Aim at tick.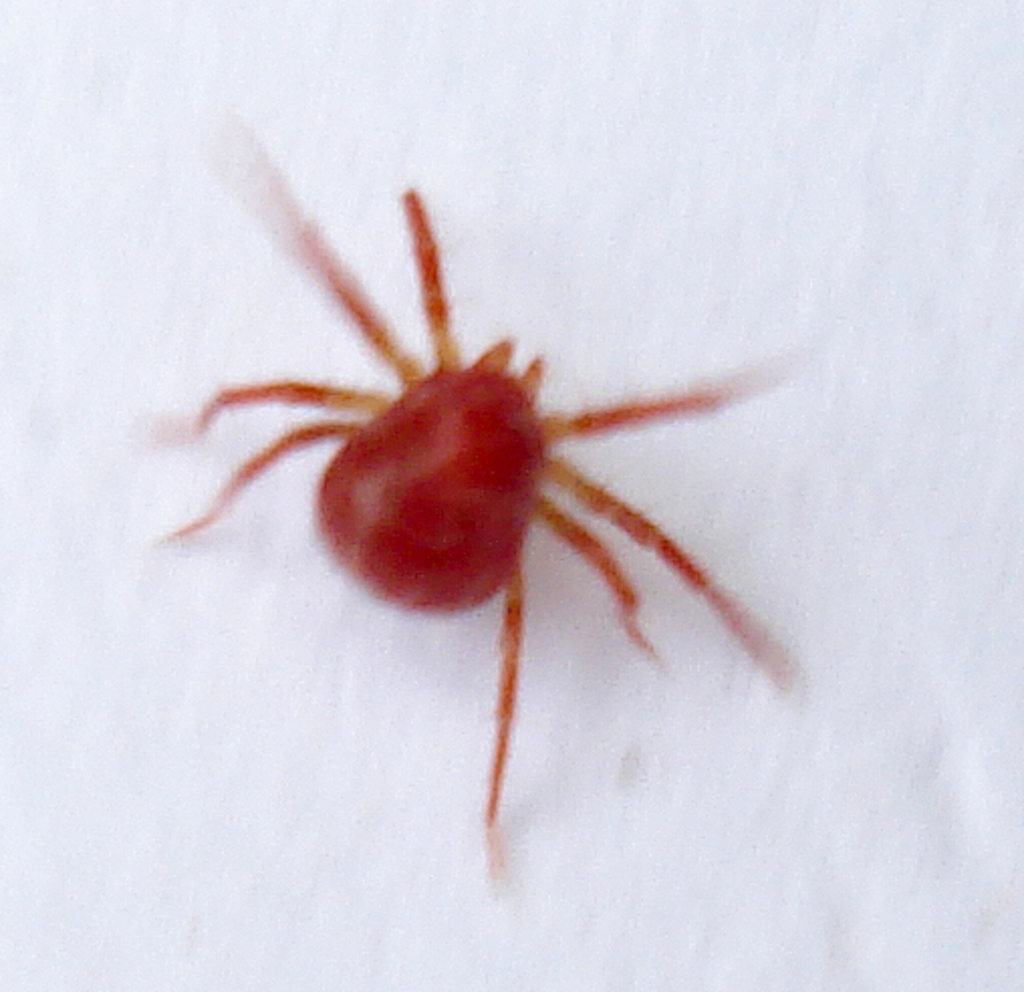
Aimed at region(153, 117, 808, 881).
